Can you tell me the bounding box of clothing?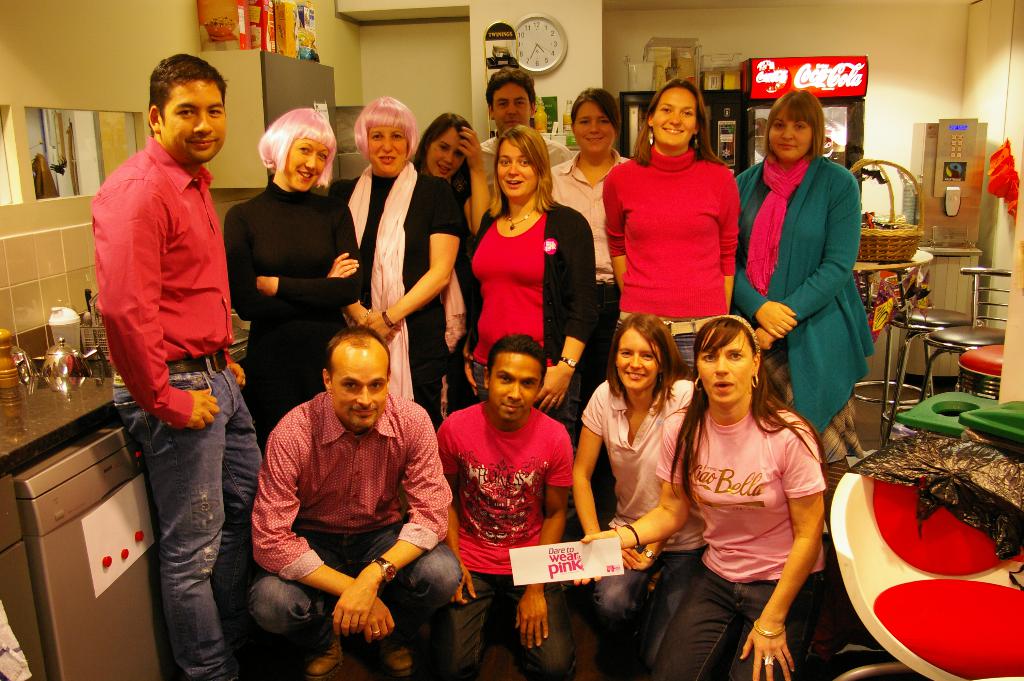
locate(546, 147, 628, 343).
